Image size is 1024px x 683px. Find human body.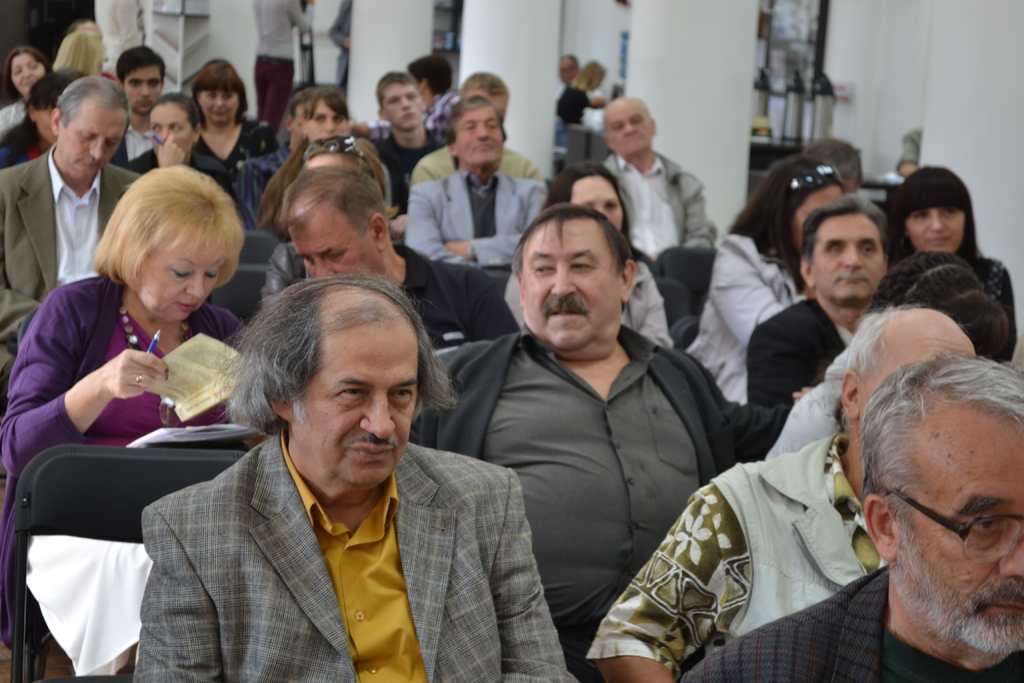
x1=329 y1=0 x2=353 y2=92.
